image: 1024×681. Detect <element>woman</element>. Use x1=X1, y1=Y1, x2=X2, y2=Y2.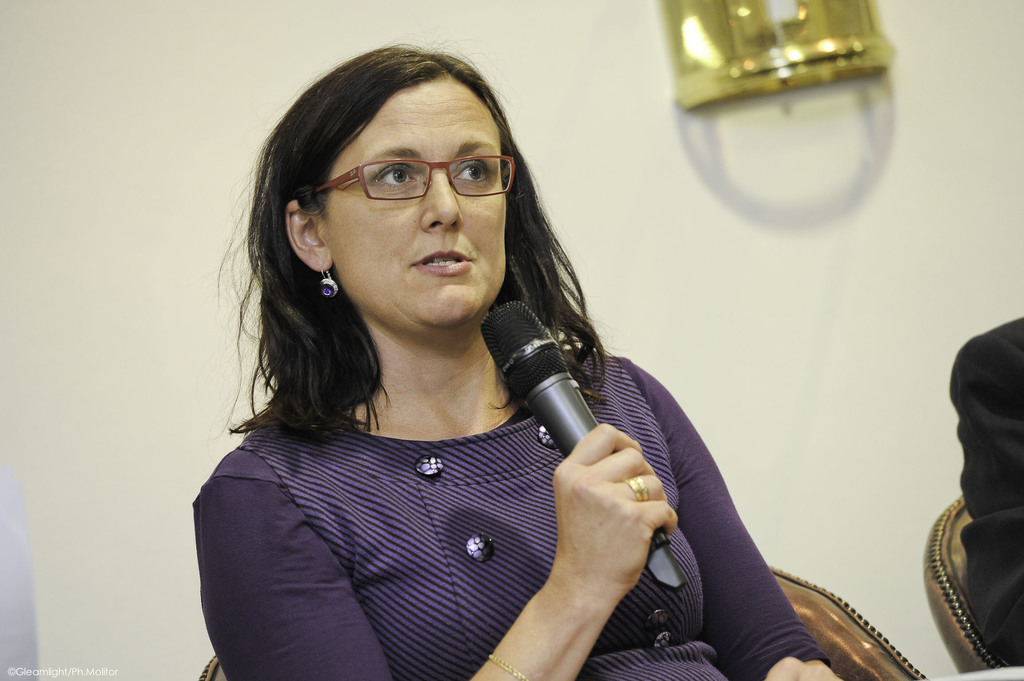
x1=189, y1=42, x2=840, y2=680.
